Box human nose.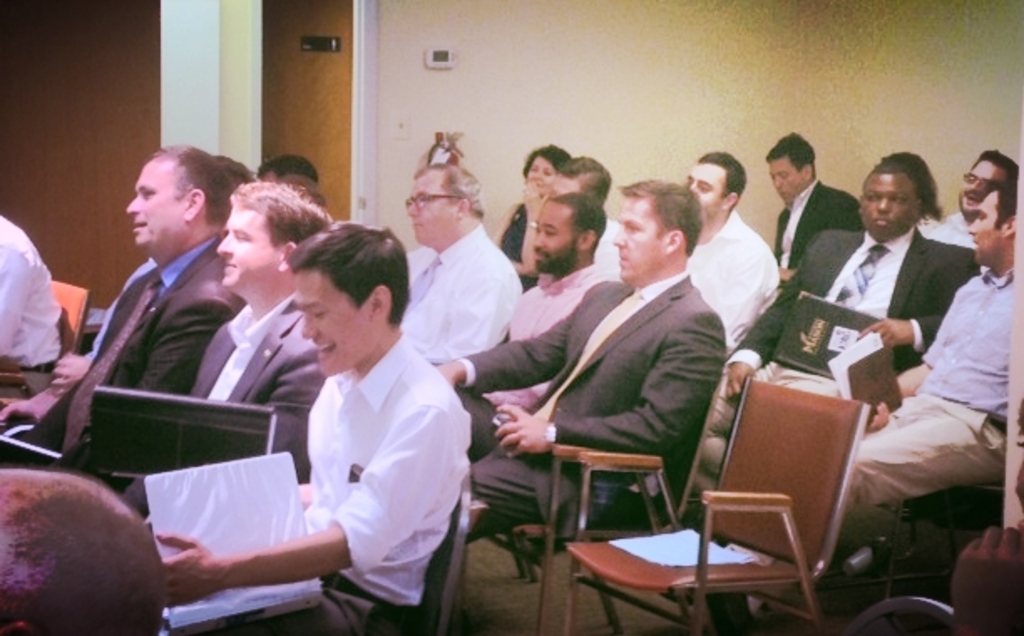
locate(122, 194, 144, 216).
